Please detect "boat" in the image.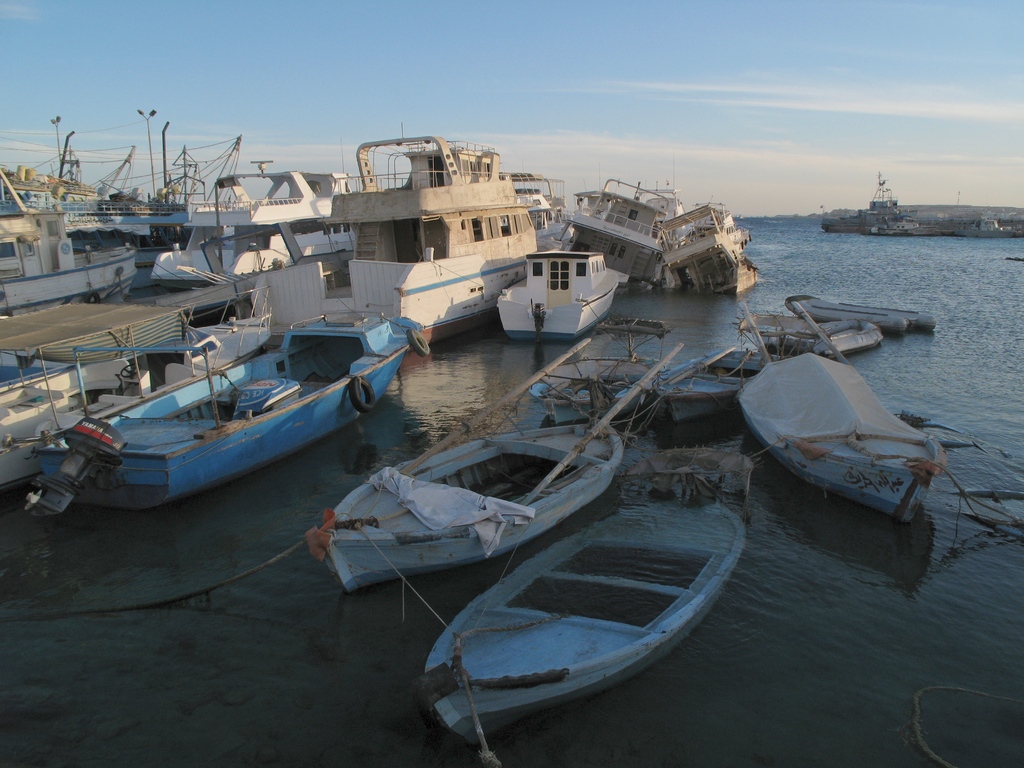
[left=736, top=351, right=949, bottom=525].
